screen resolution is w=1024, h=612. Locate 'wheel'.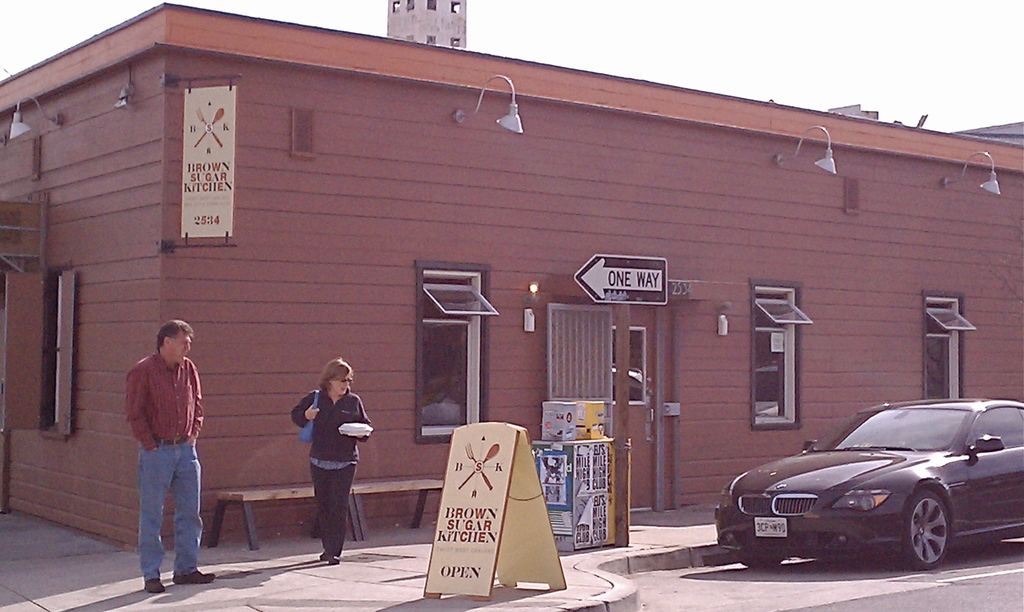
[891,488,950,572].
